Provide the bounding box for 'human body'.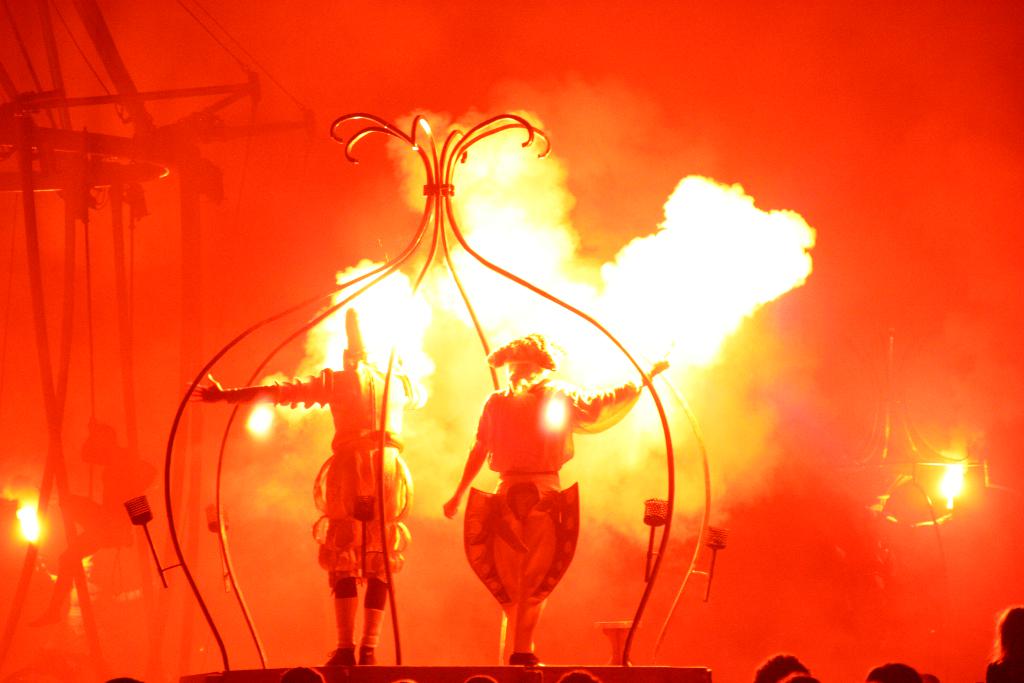
[left=439, top=348, right=616, bottom=658].
